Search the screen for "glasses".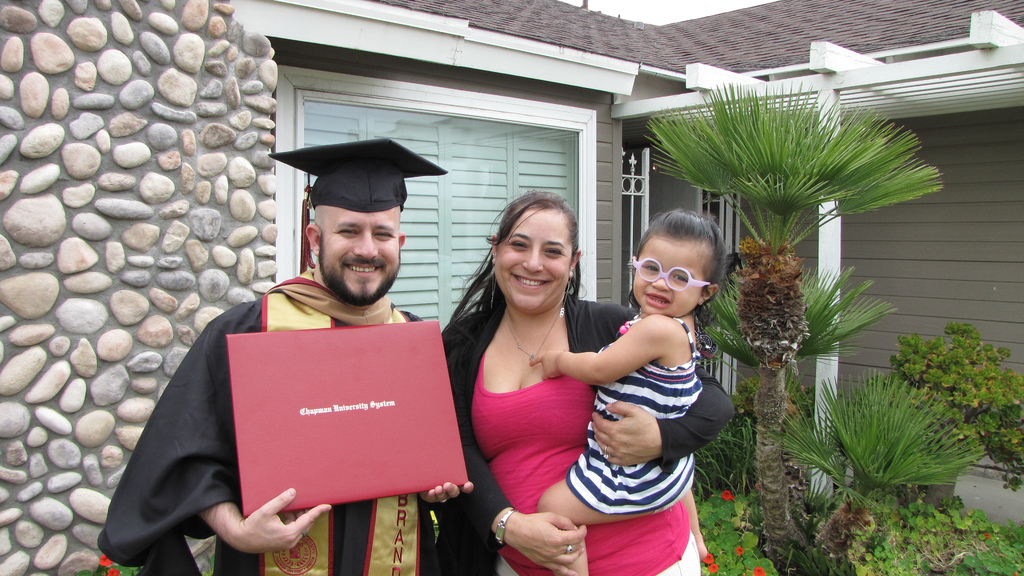
Found at crop(628, 255, 714, 291).
